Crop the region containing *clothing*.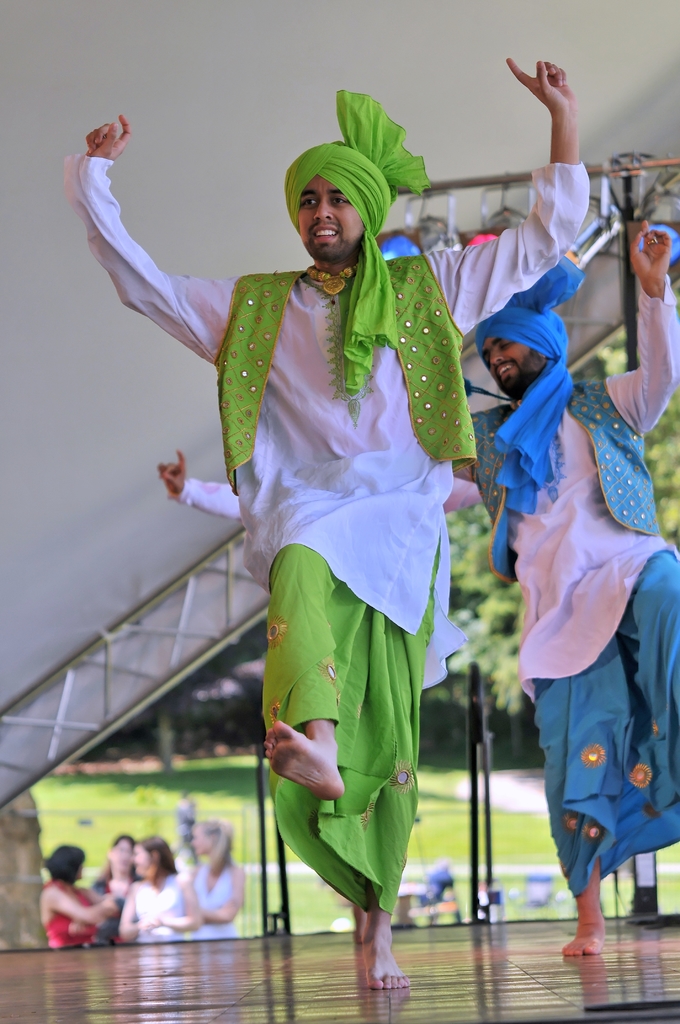
Crop region: 435,469,485,520.
